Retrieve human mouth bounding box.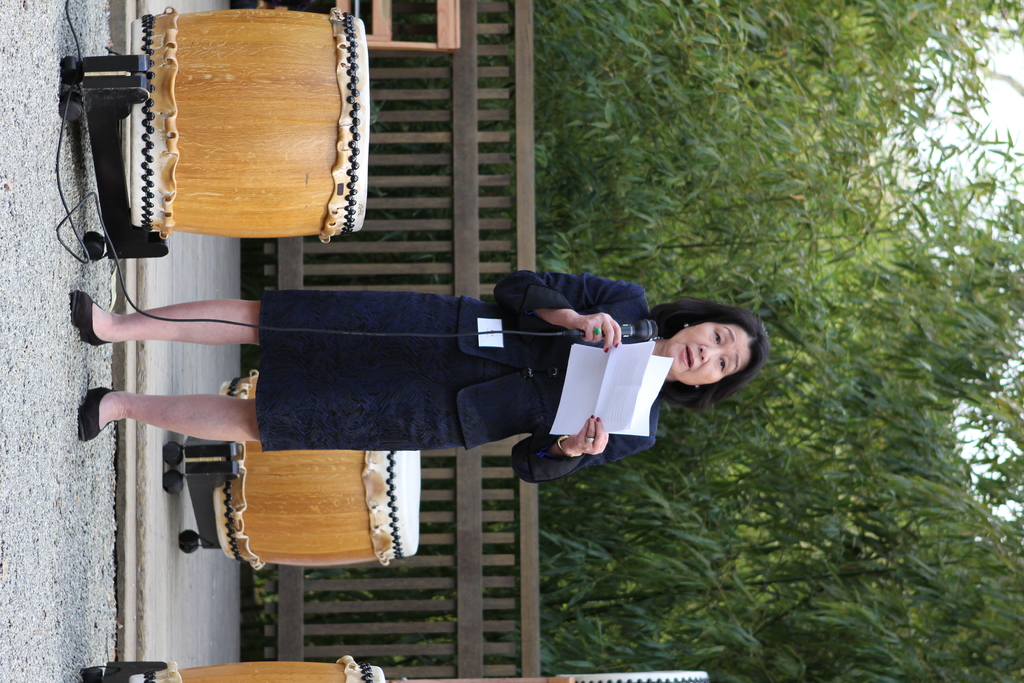
Bounding box: <region>677, 340, 698, 373</region>.
